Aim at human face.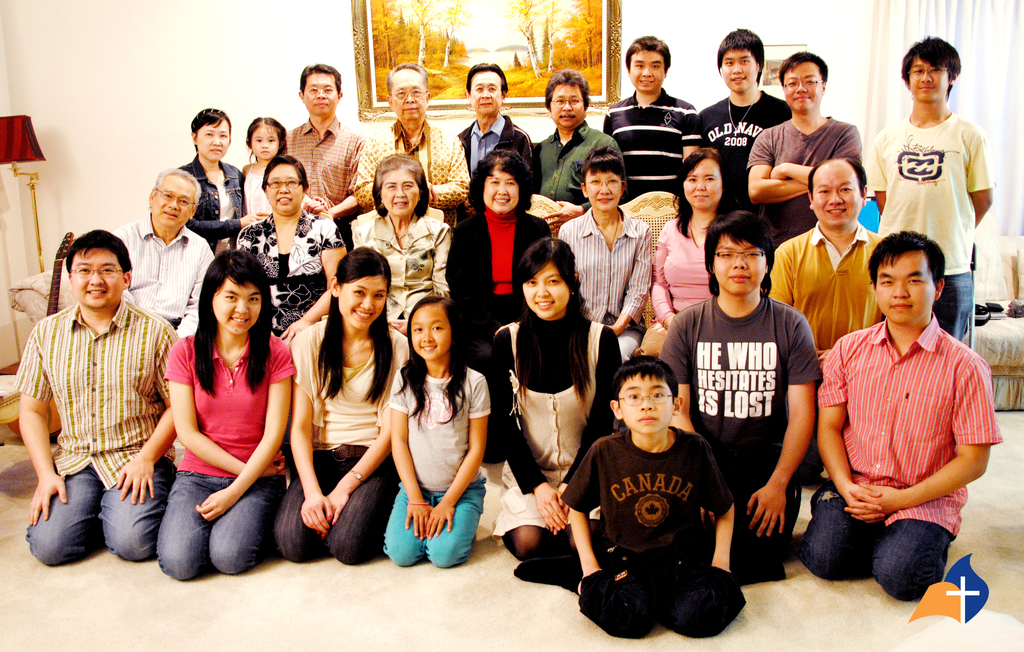
Aimed at x1=480, y1=171, x2=526, y2=215.
